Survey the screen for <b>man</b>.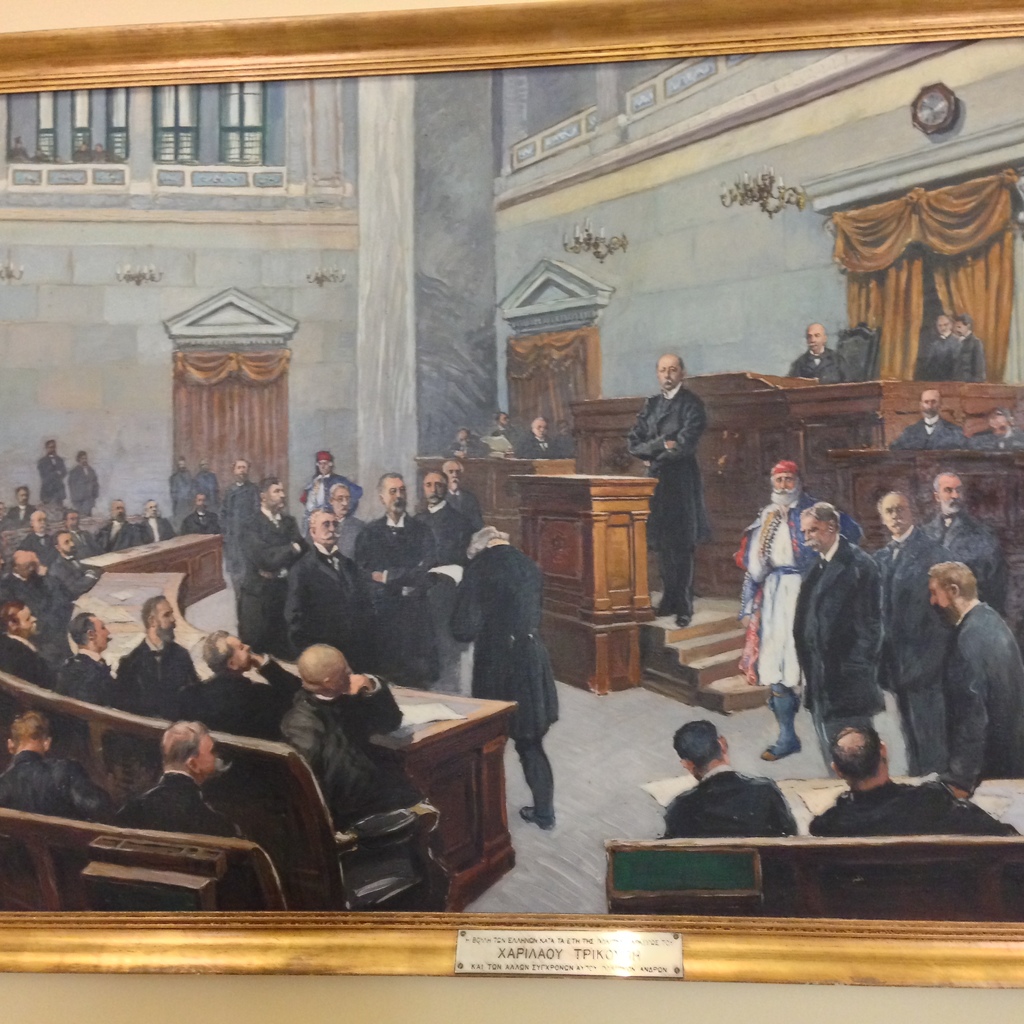
Survey found: <region>410, 471, 469, 676</region>.
